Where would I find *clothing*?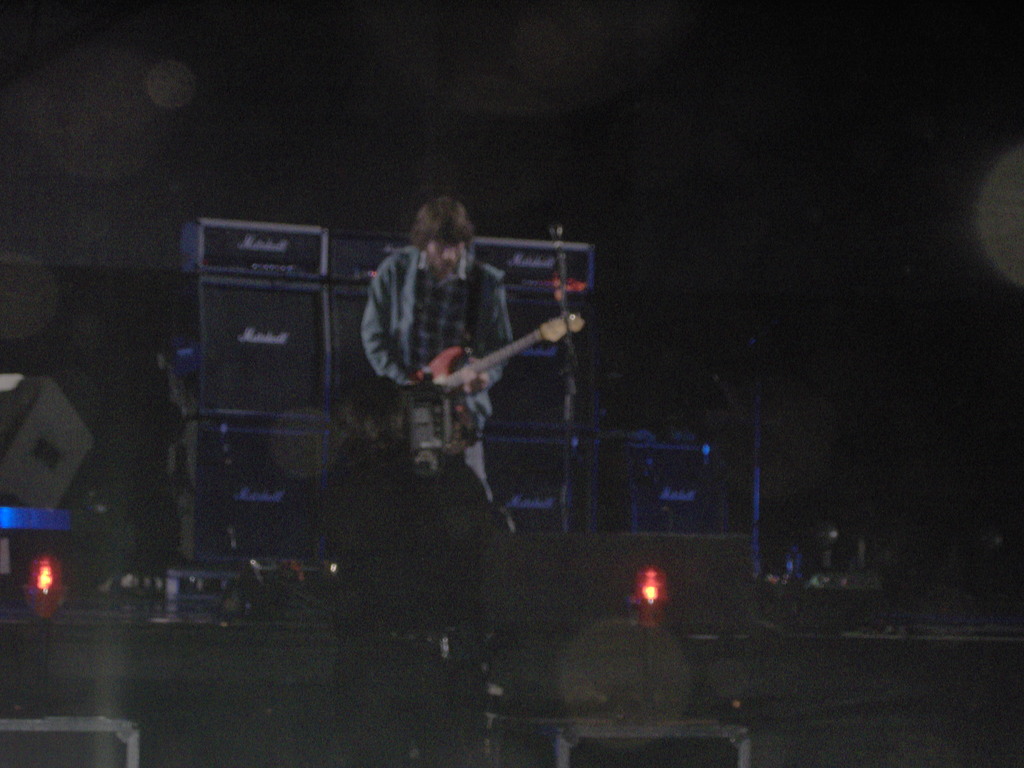
At (x1=361, y1=242, x2=516, y2=504).
